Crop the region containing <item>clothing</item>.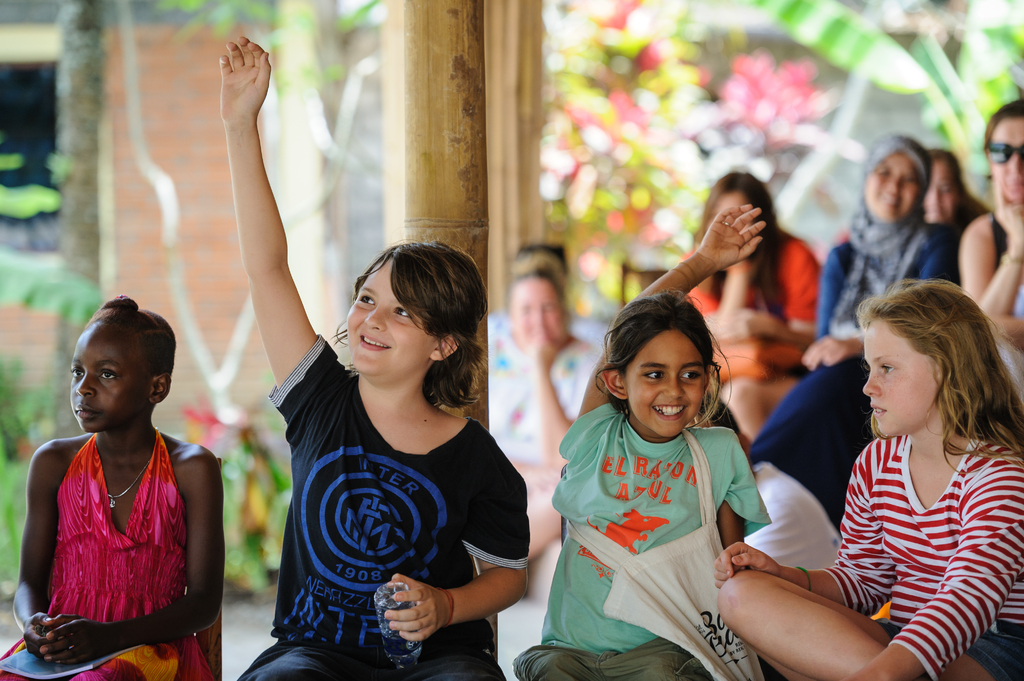
Crop region: bbox(988, 211, 1023, 403).
